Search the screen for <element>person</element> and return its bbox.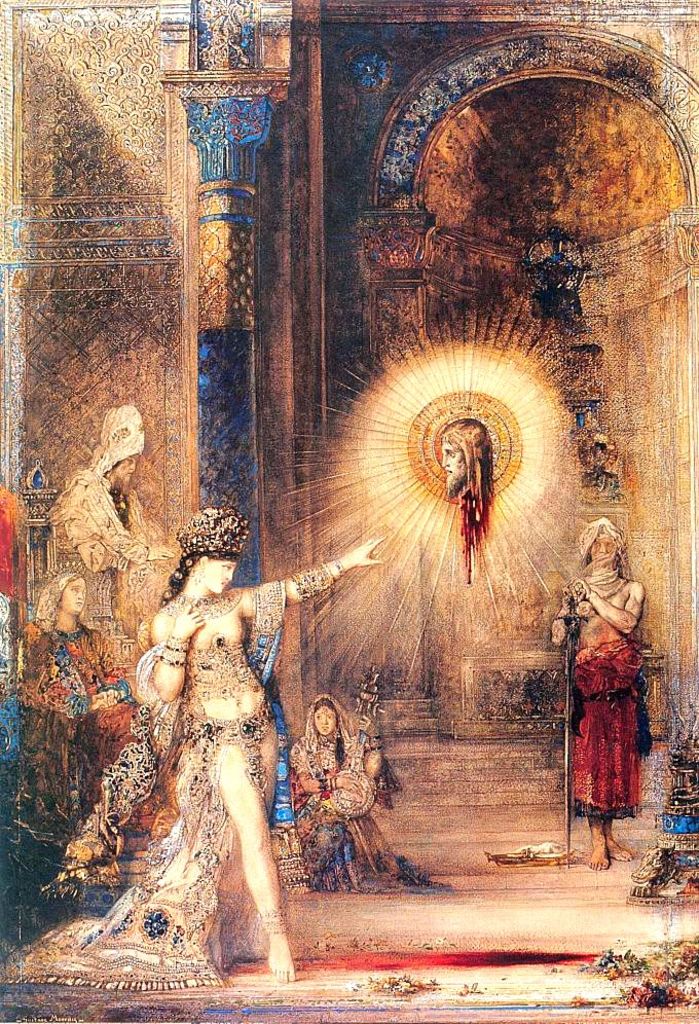
Found: box=[148, 503, 388, 983].
